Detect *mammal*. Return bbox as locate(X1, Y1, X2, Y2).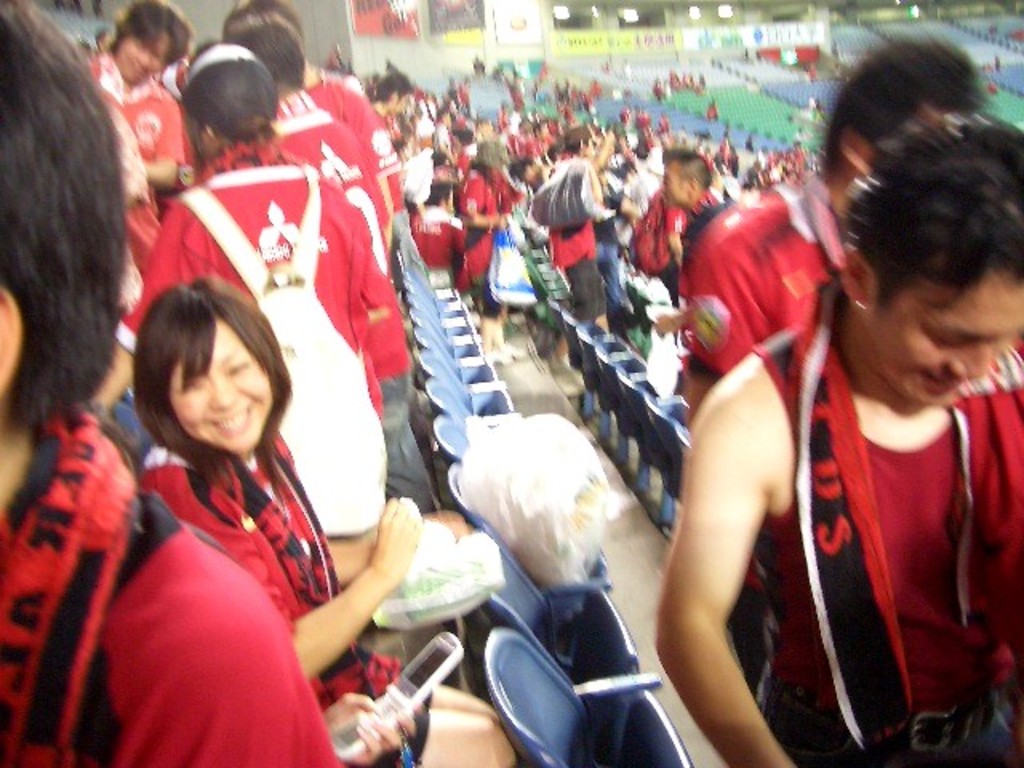
locate(981, 59, 992, 74).
